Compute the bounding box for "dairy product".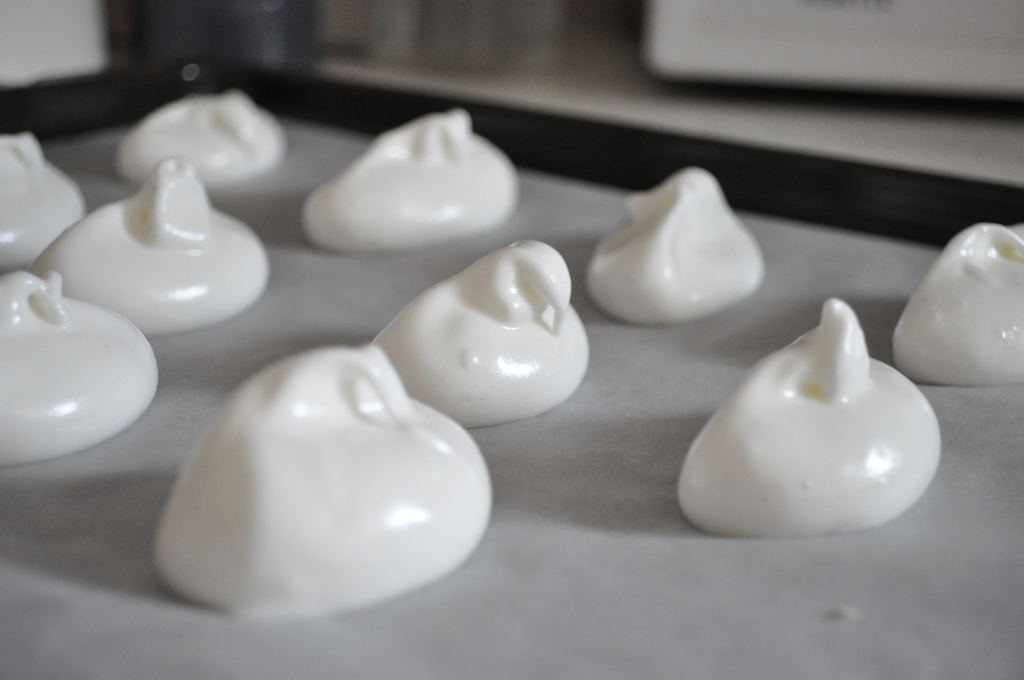
BBox(899, 235, 1023, 394).
